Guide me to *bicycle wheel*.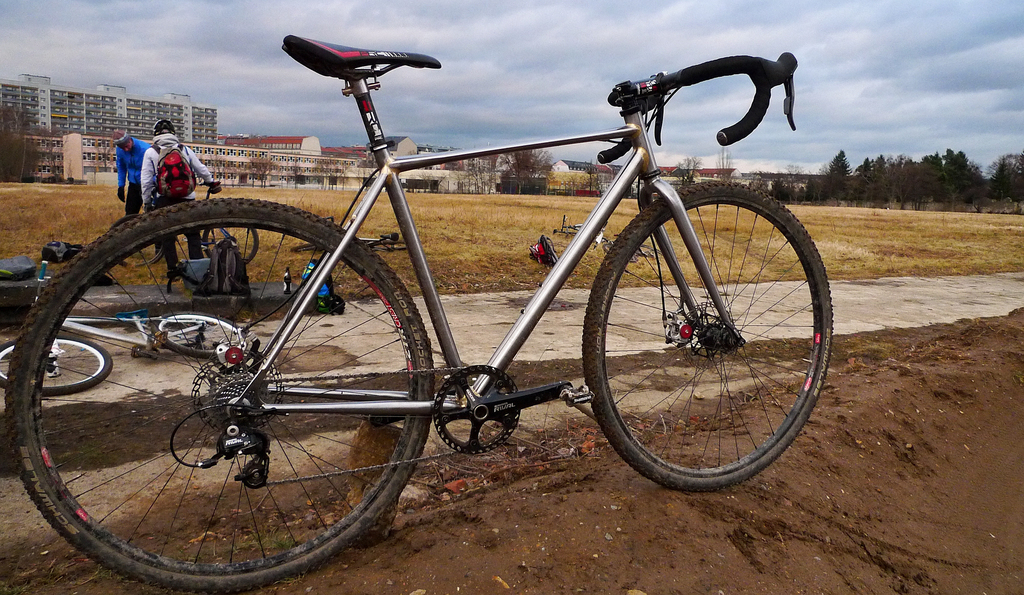
Guidance: crop(3, 198, 433, 594).
